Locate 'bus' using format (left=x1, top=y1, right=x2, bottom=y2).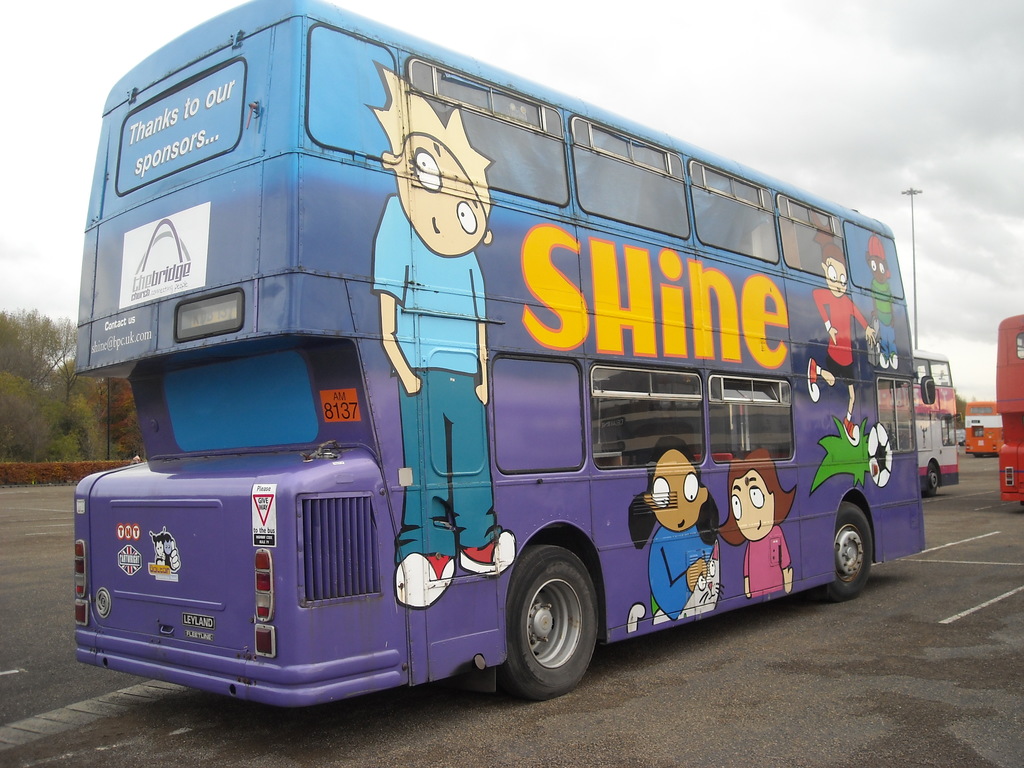
(left=961, top=401, right=1003, bottom=456).
